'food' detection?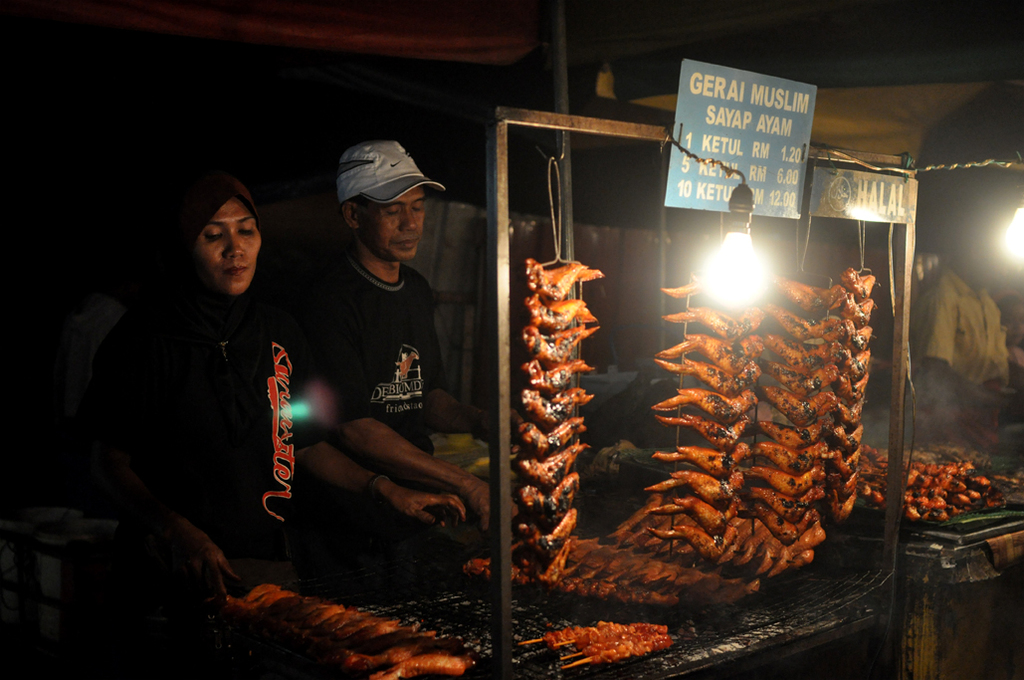
box(519, 384, 592, 433)
